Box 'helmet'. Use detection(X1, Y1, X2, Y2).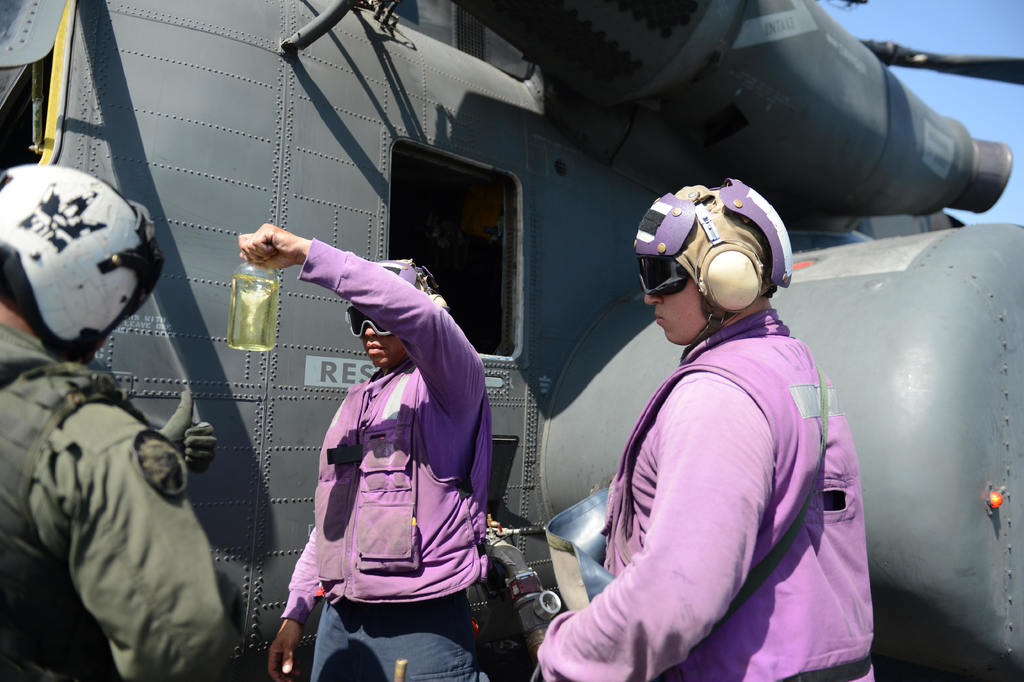
detection(638, 177, 793, 358).
